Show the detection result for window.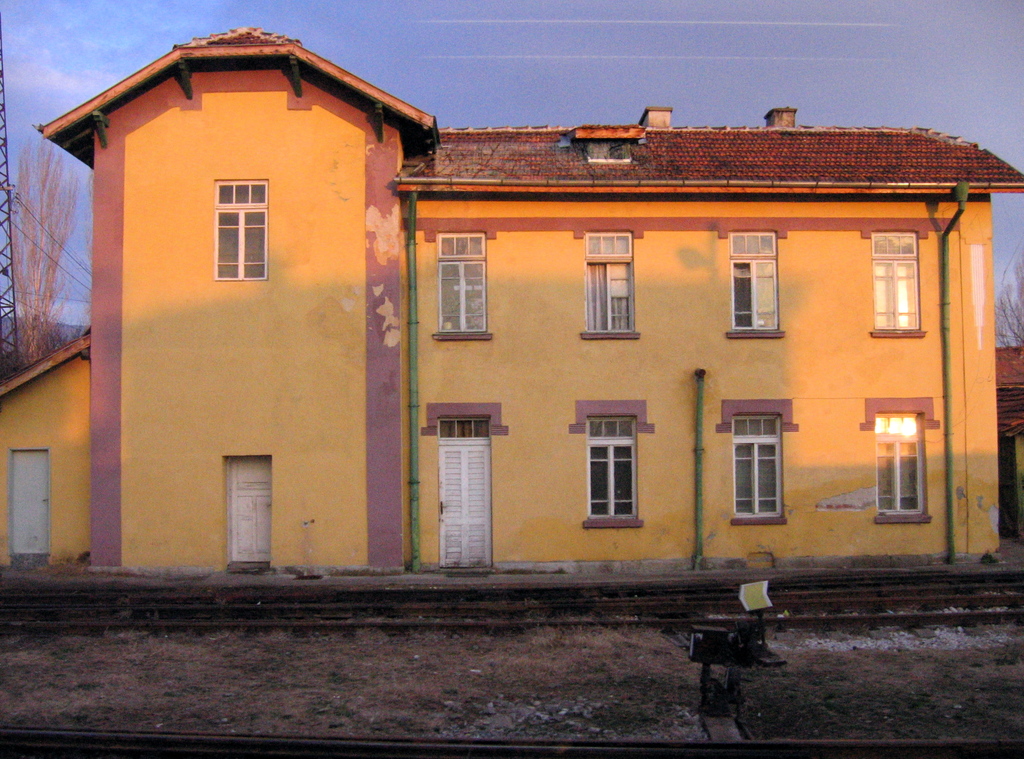
l=731, t=414, r=786, b=524.
